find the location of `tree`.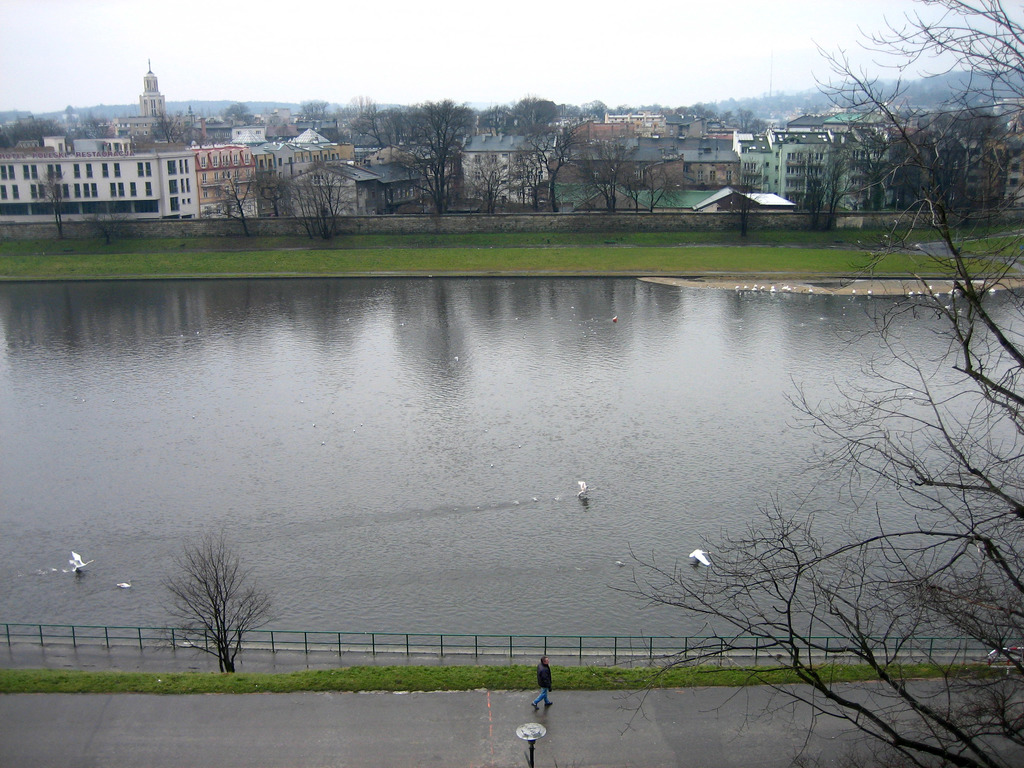
Location: box=[916, 90, 1023, 220].
